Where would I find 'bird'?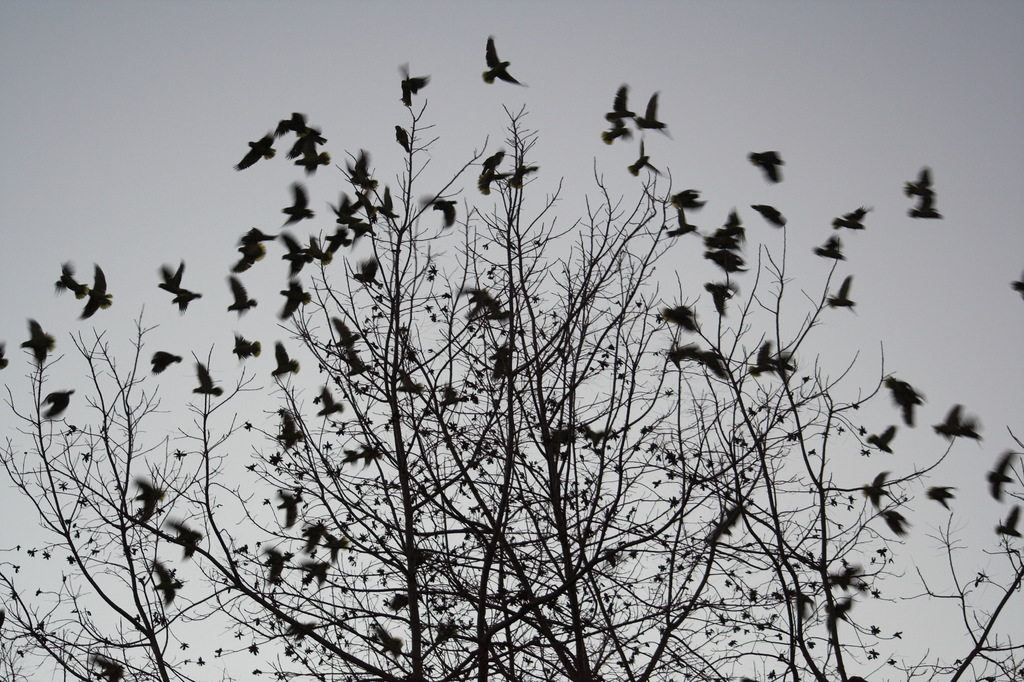
At left=507, top=154, right=541, bottom=193.
